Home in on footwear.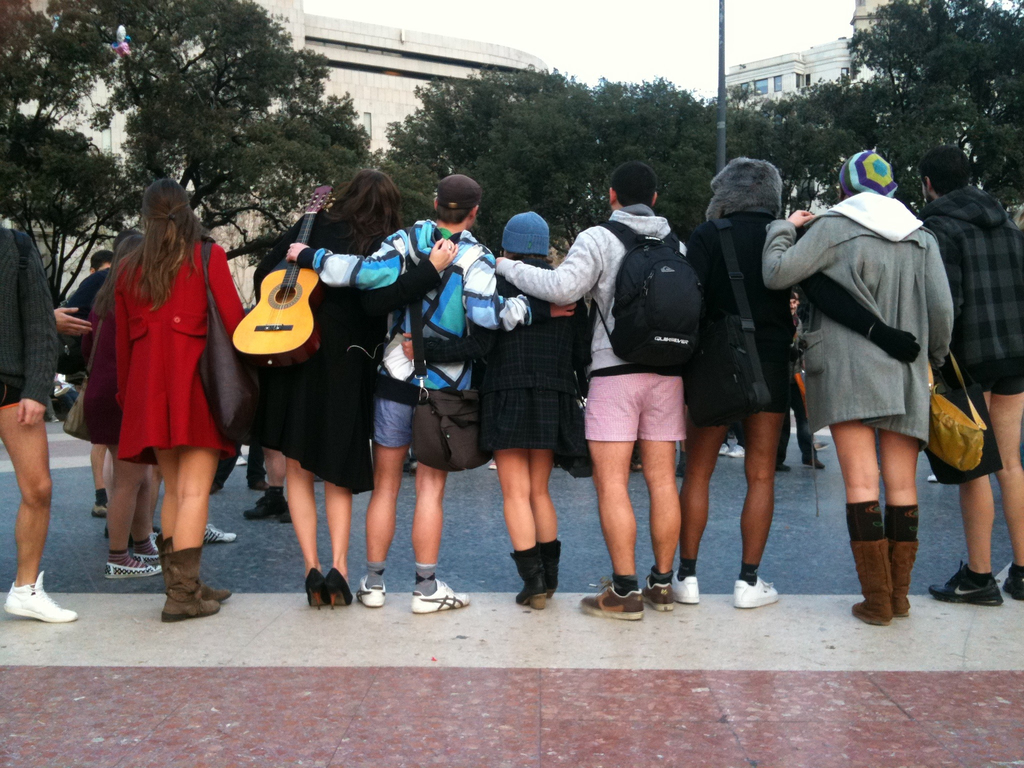
Homed in at 204,523,236,543.
